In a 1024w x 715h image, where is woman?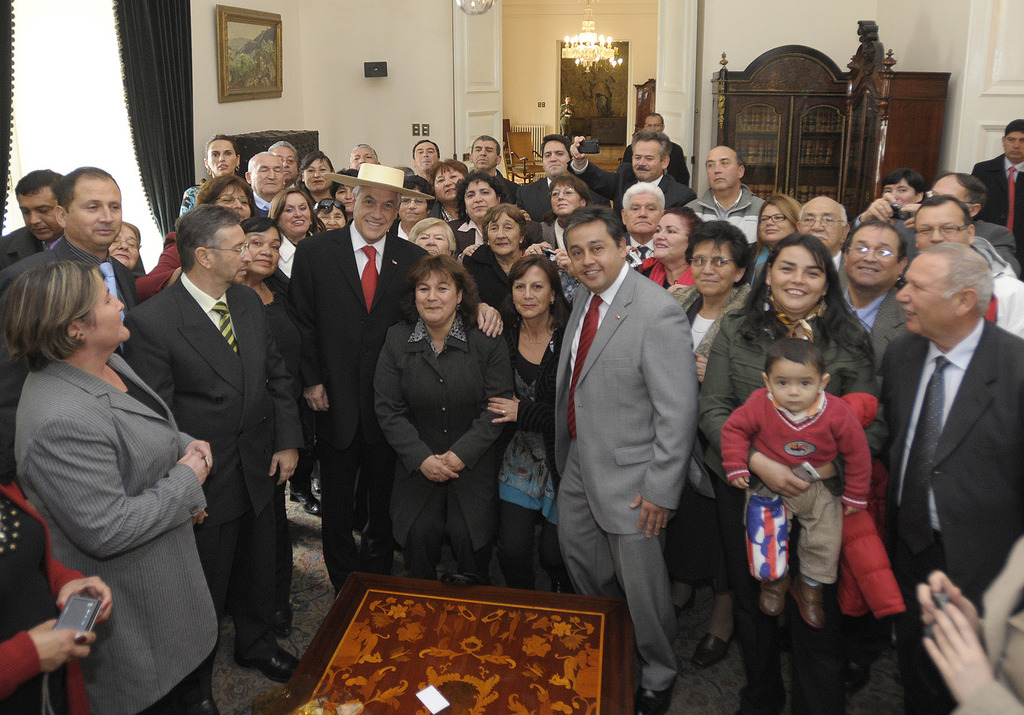
[176,135,242,221].
